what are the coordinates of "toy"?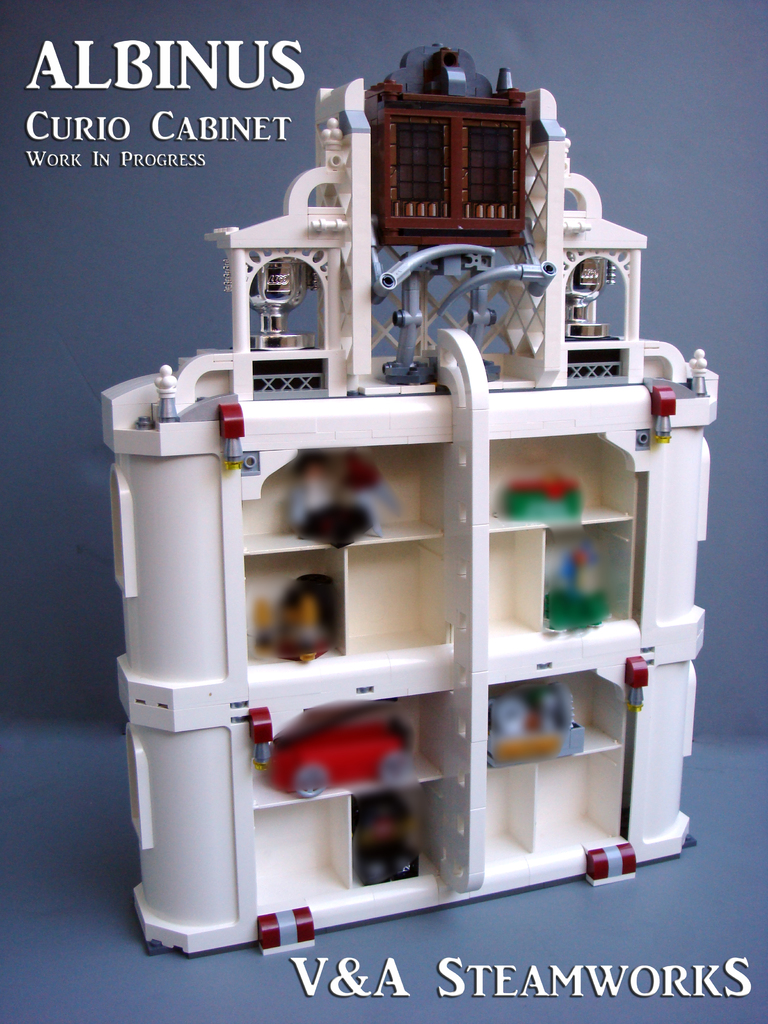
x1=82 y1=35 x2=724 y2=962.
